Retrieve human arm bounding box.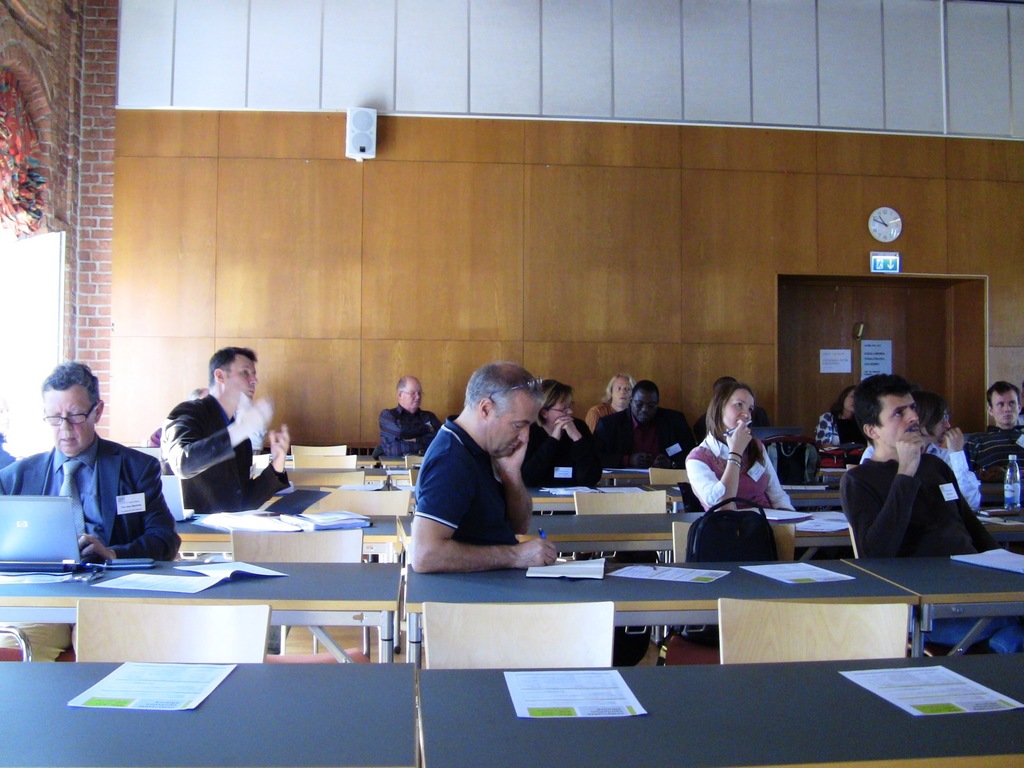
Bounding box: l=944, t=424, r=982, b=511.
